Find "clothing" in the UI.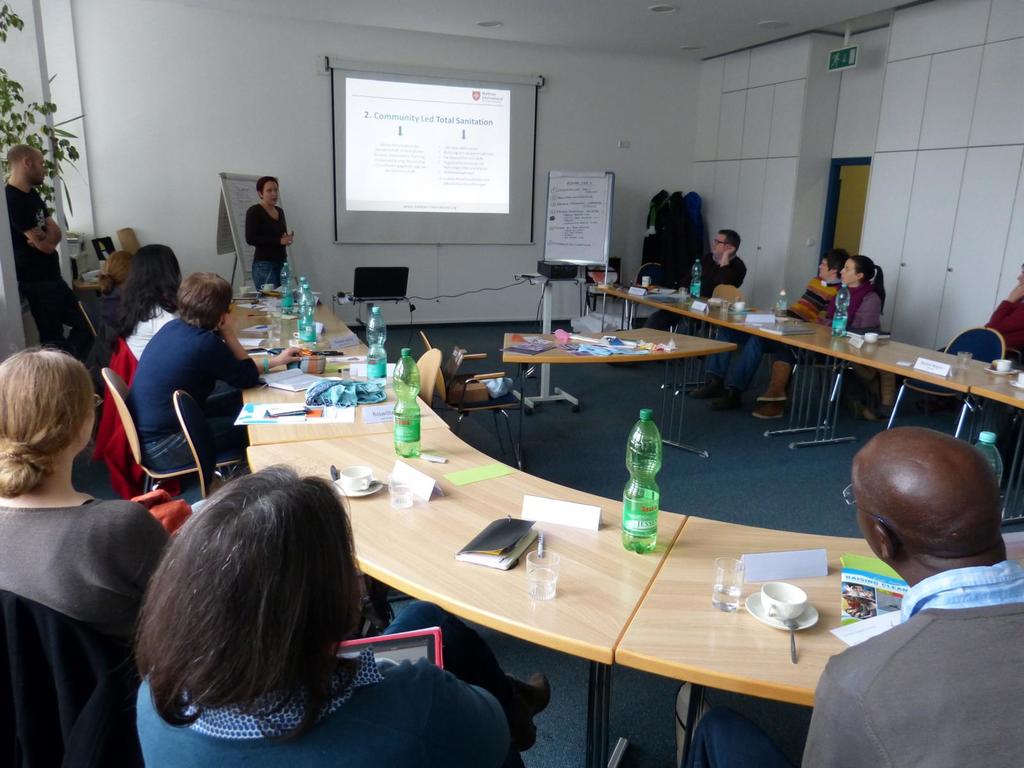
UI element at {"x1": 1, "y1": 182, "x2": 95, "y2": 363}.
